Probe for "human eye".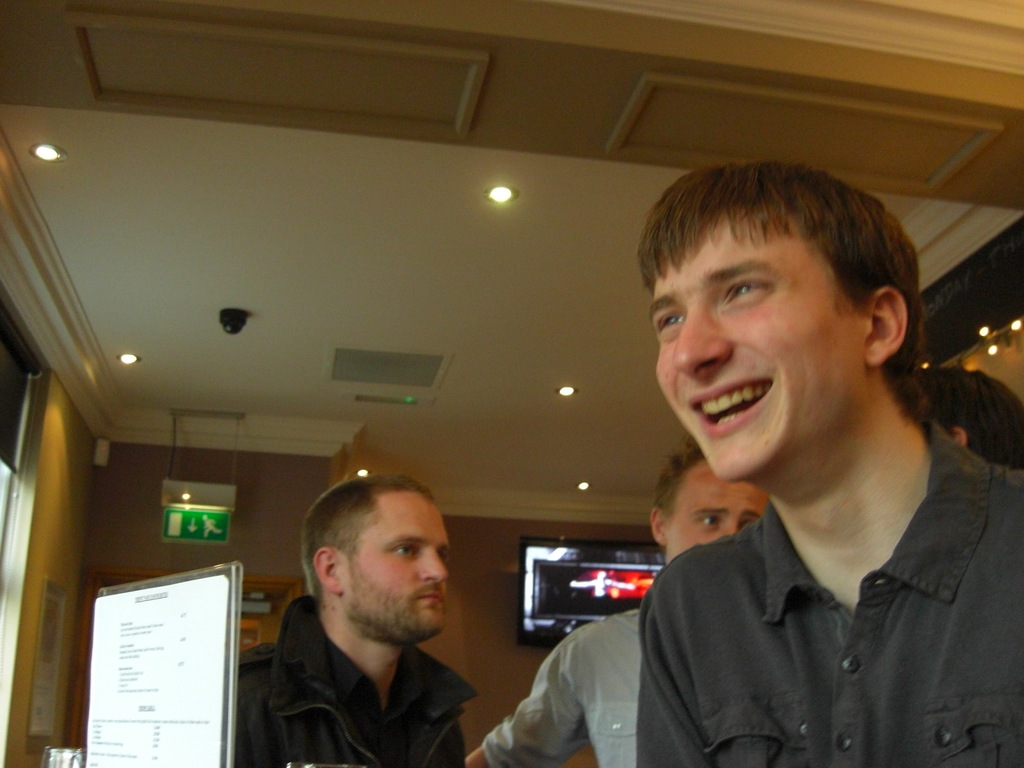
Probe result: bbox=(723, 274, 778, 309).
